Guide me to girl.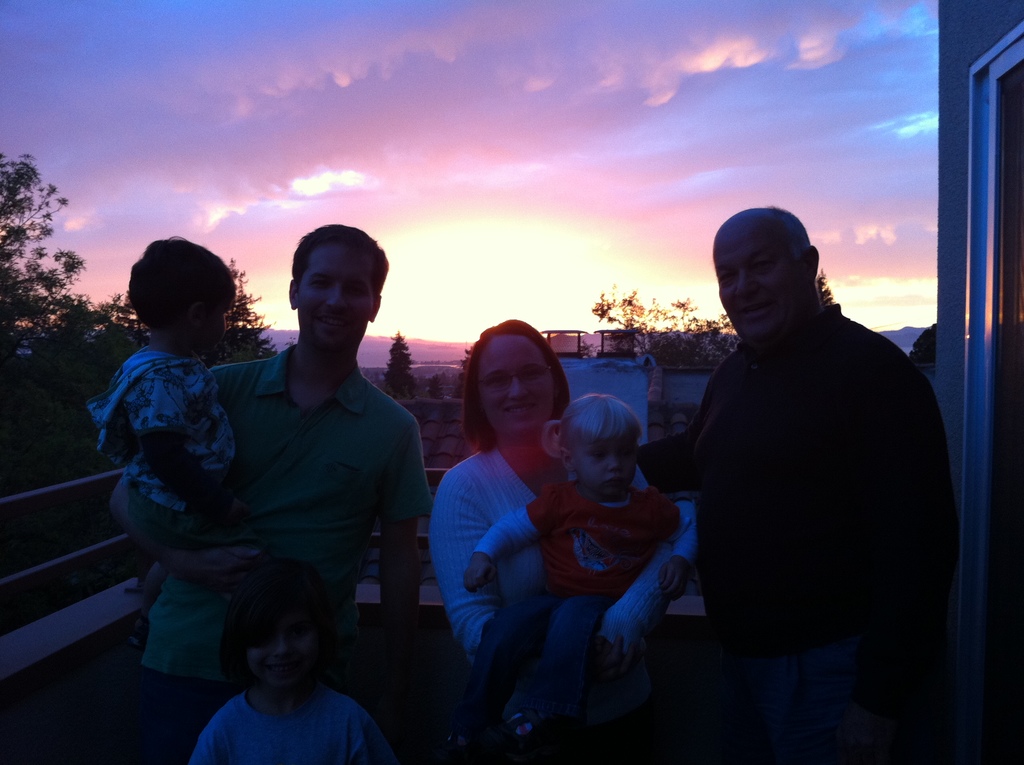
Guidance: bbox=[189, 561, 404, 764].
